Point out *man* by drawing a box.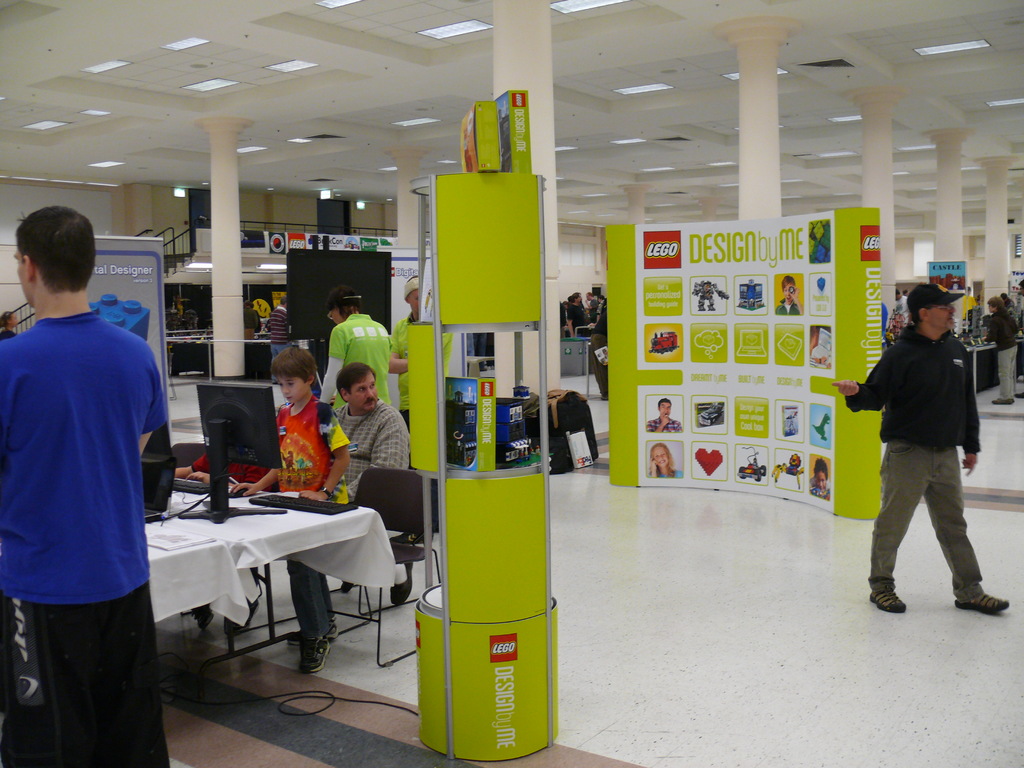
BBox(564, 294, 586, 339).
